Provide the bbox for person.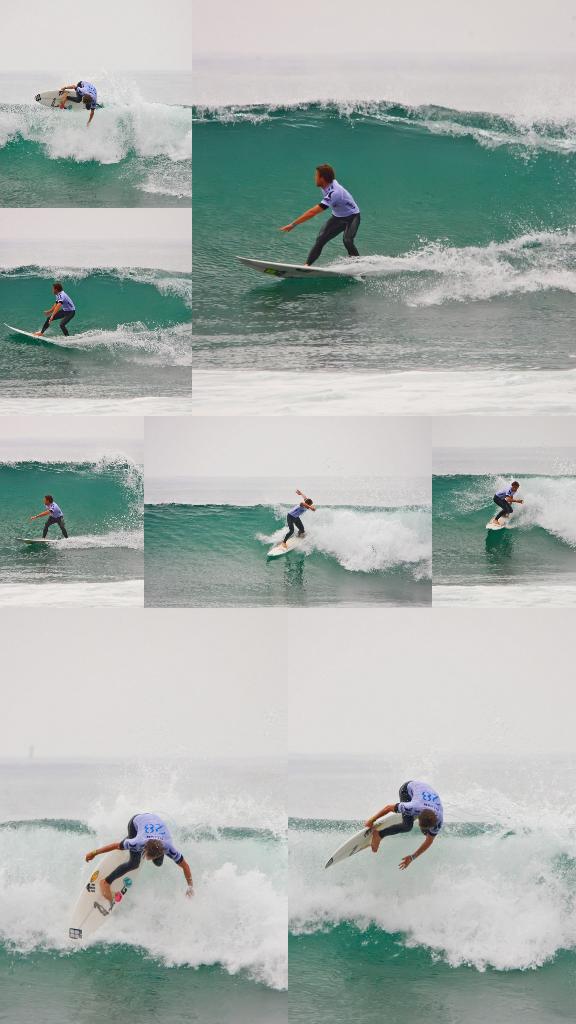
279 488 317 545.
